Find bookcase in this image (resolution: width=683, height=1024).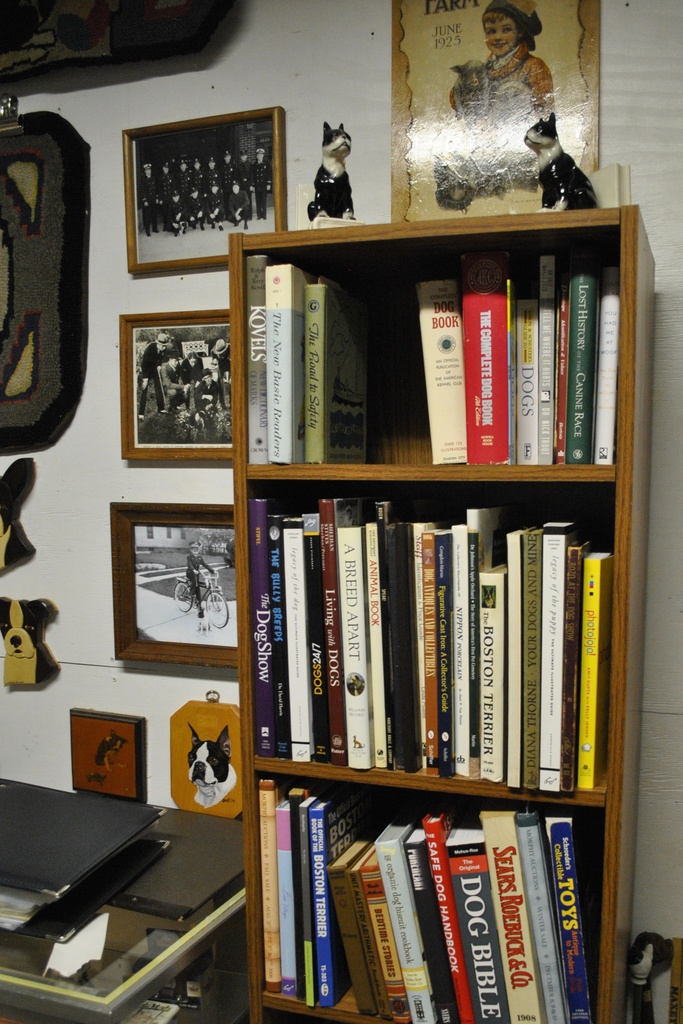
bbox(228, 204, 656, 1023).
